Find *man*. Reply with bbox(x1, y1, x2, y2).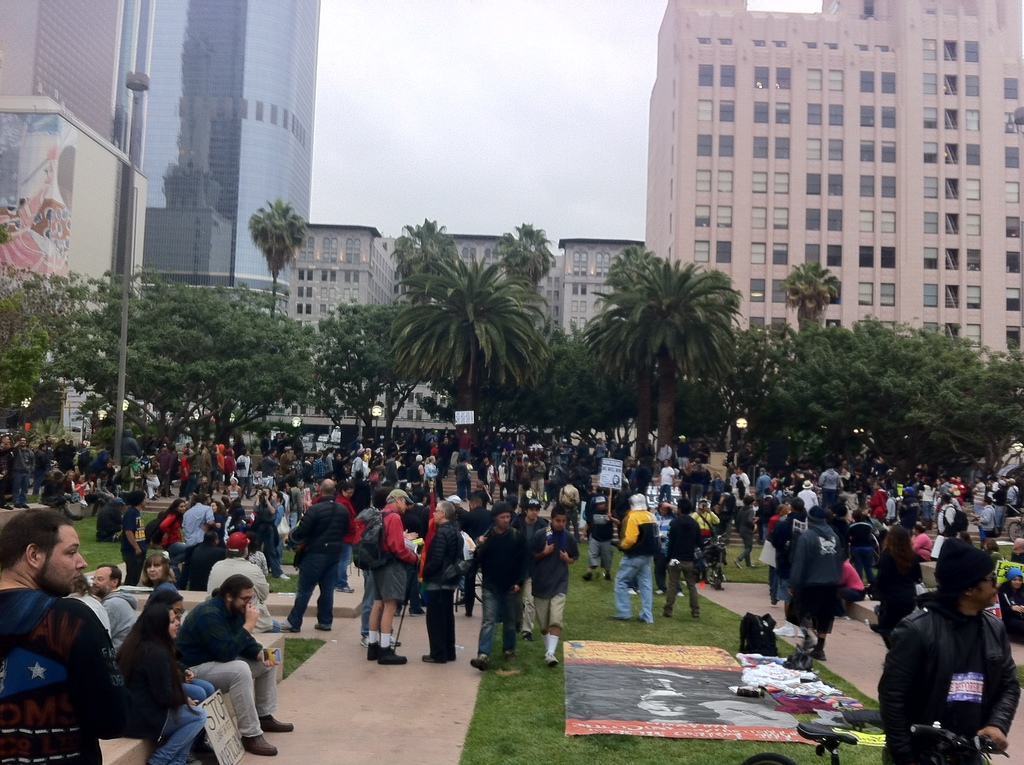
bbox(987, 476, 994, 499).
